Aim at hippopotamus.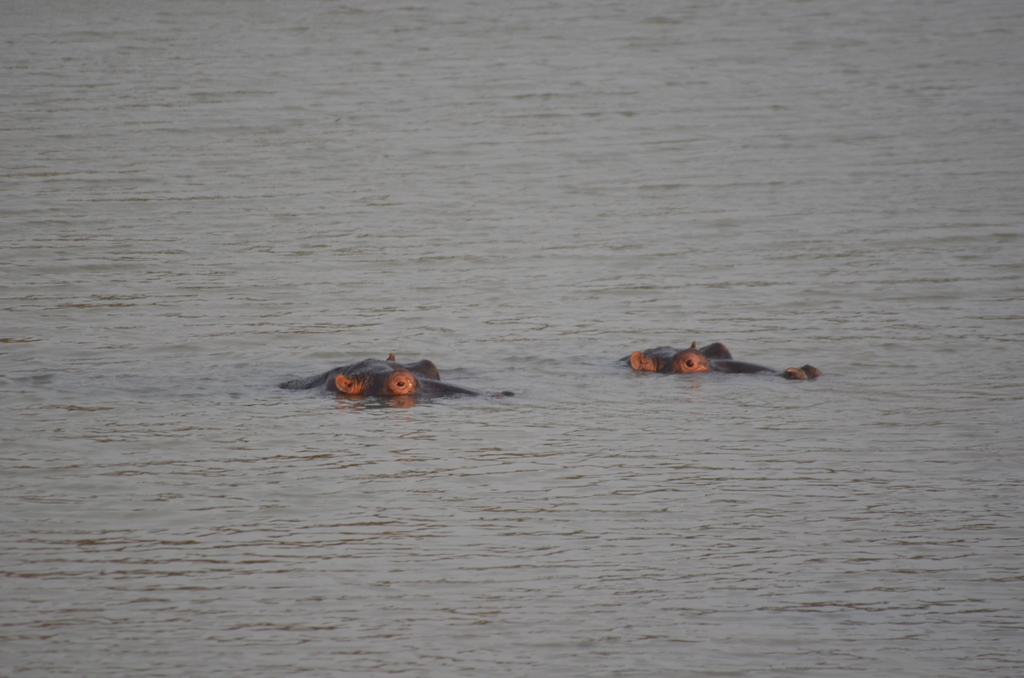
Aimed at bbox=(621, 341, 824, 381).
